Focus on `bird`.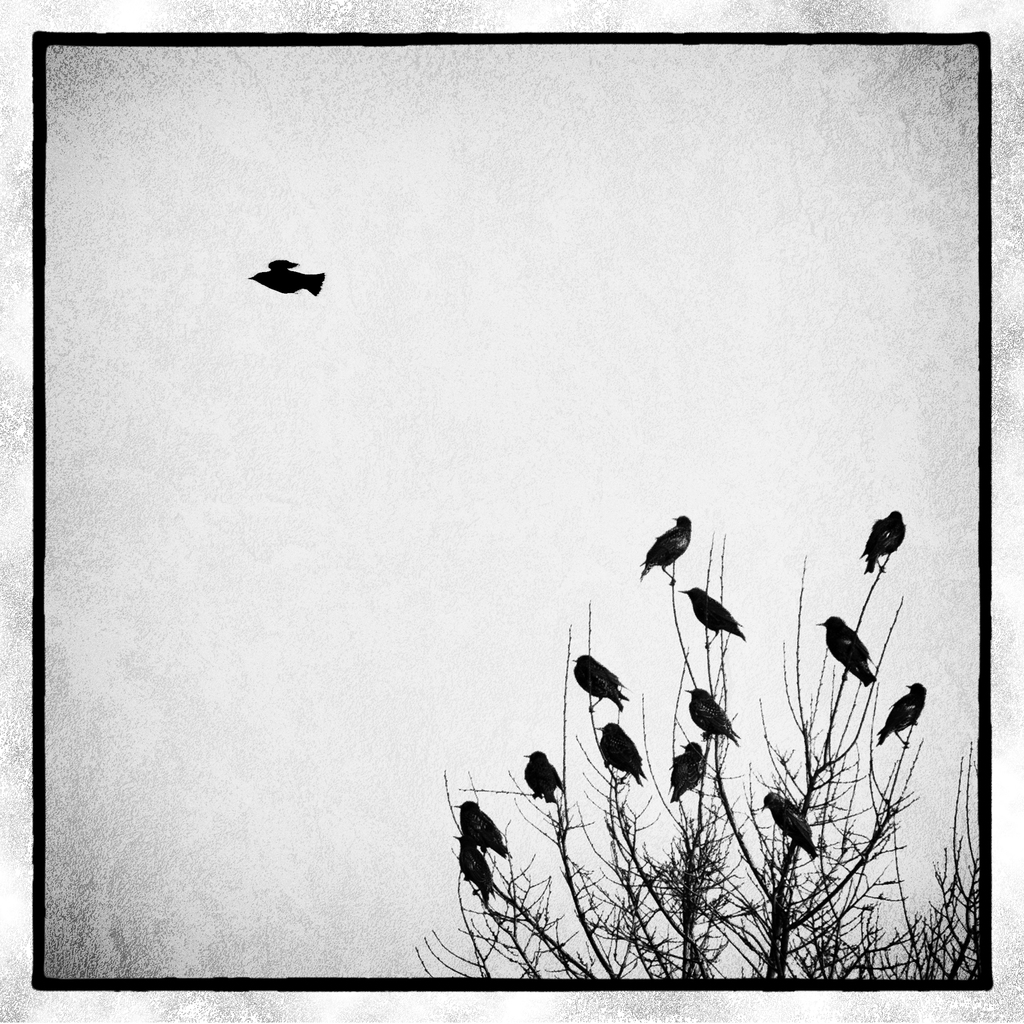
Focused at left=875, top=676, right=927, bottom=741.
